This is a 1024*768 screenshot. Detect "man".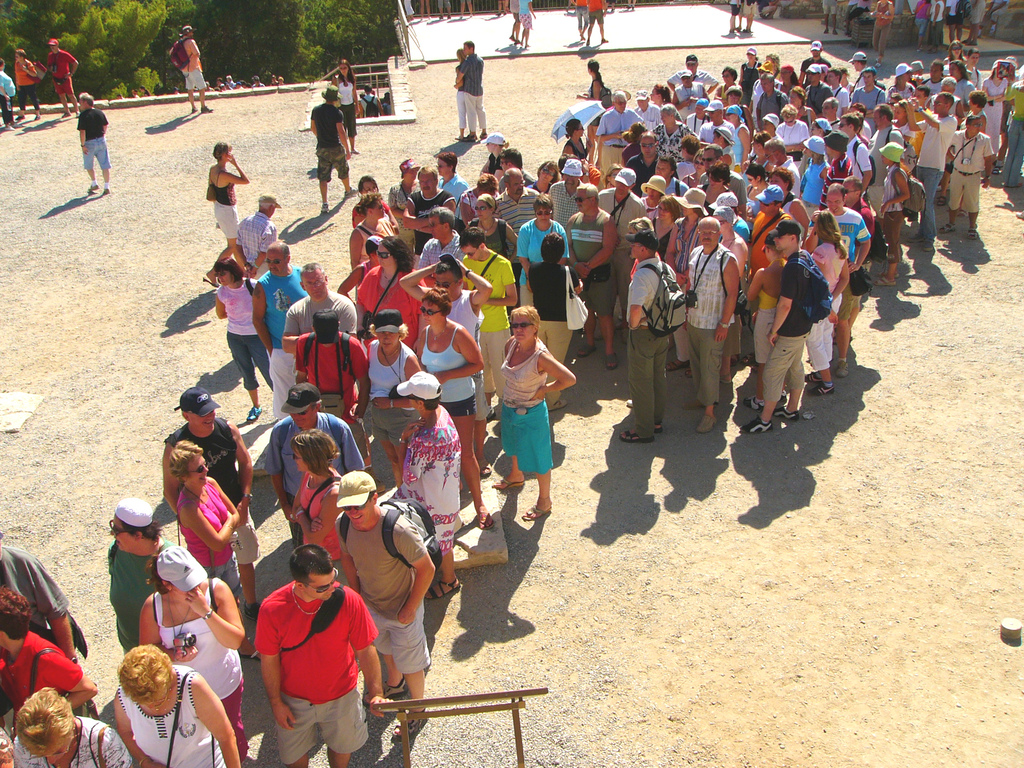
<bbox>460, 41, 484, 140</bbox>.
